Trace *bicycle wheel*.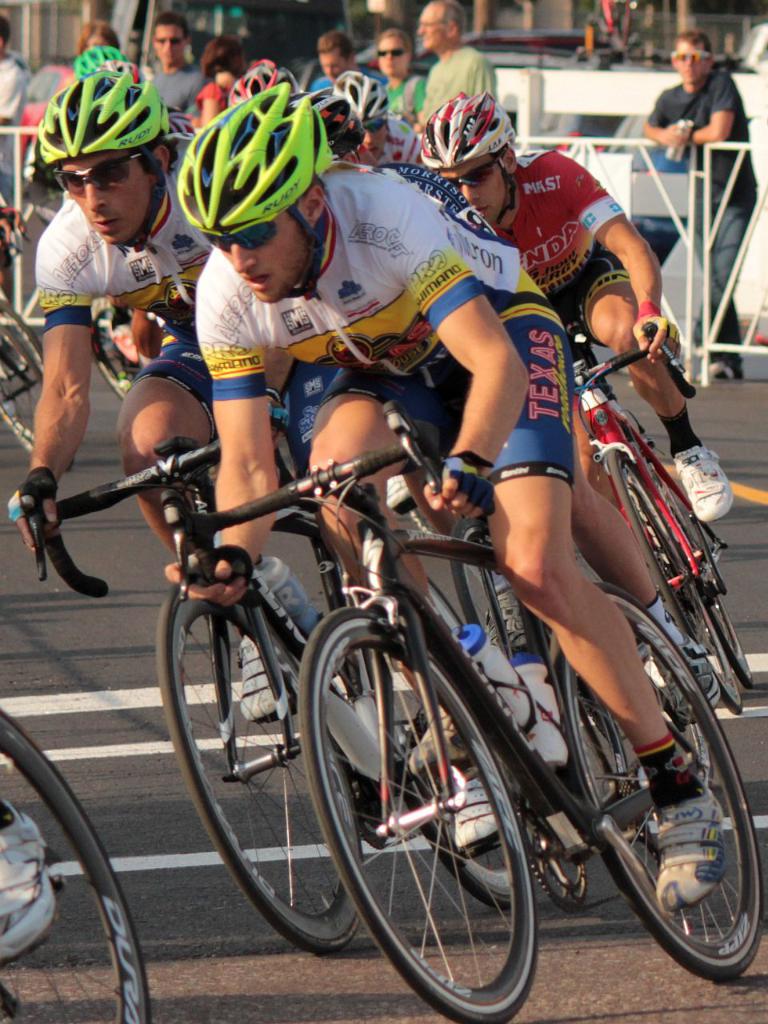
Traced to region(631, 459, 754, 691).
